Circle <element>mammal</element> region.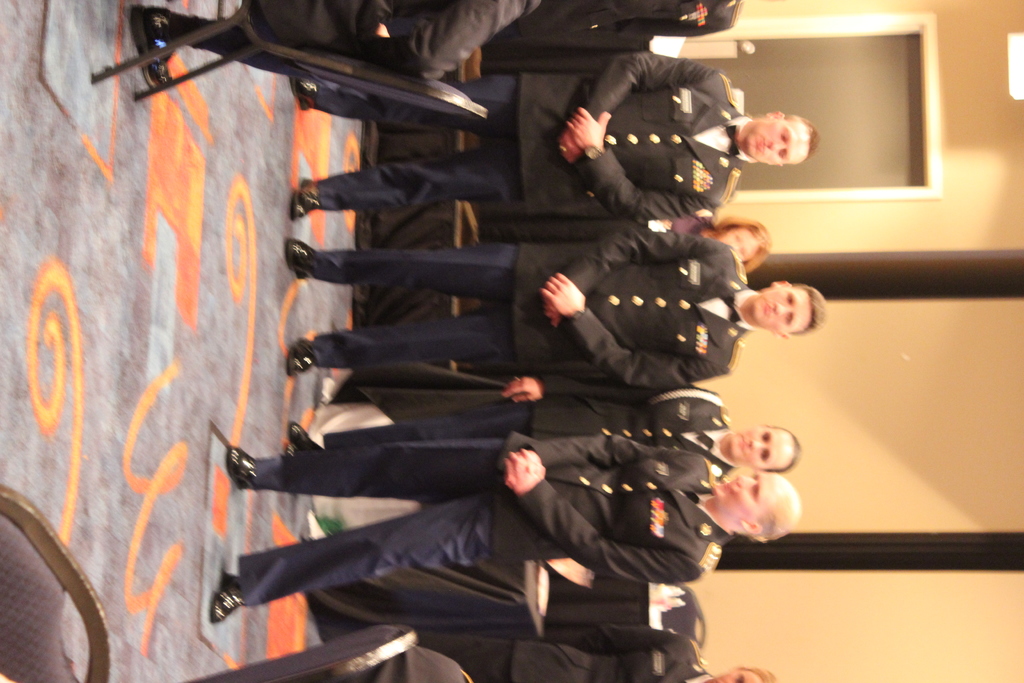
Region: left=286, top=375, right=803, bottom=457.
